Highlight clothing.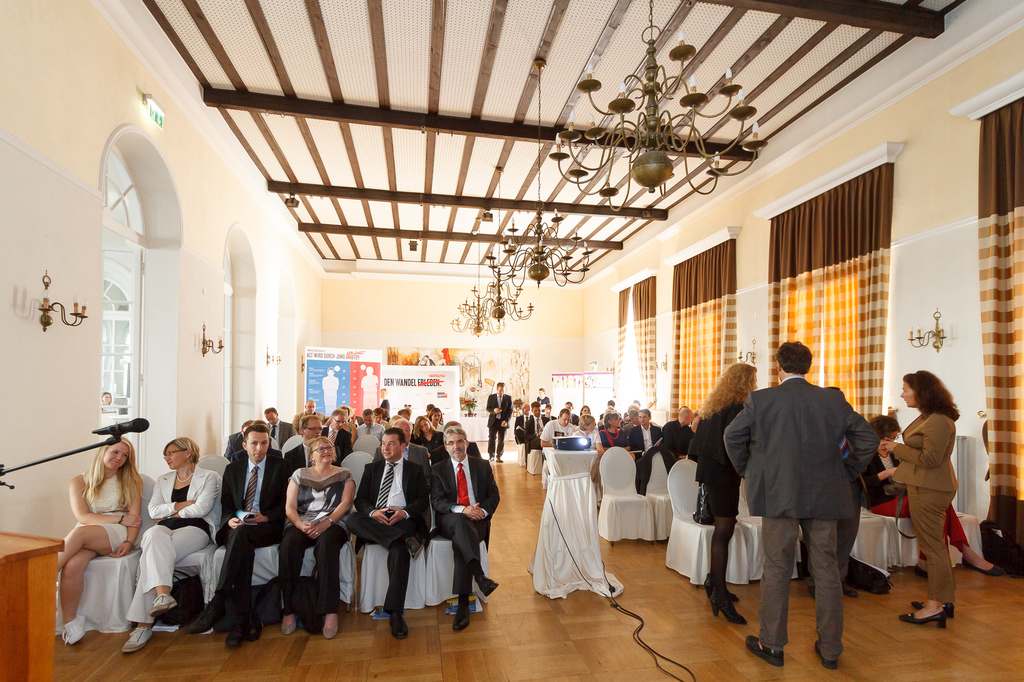
Highlighted region: 428 456 504 592.
